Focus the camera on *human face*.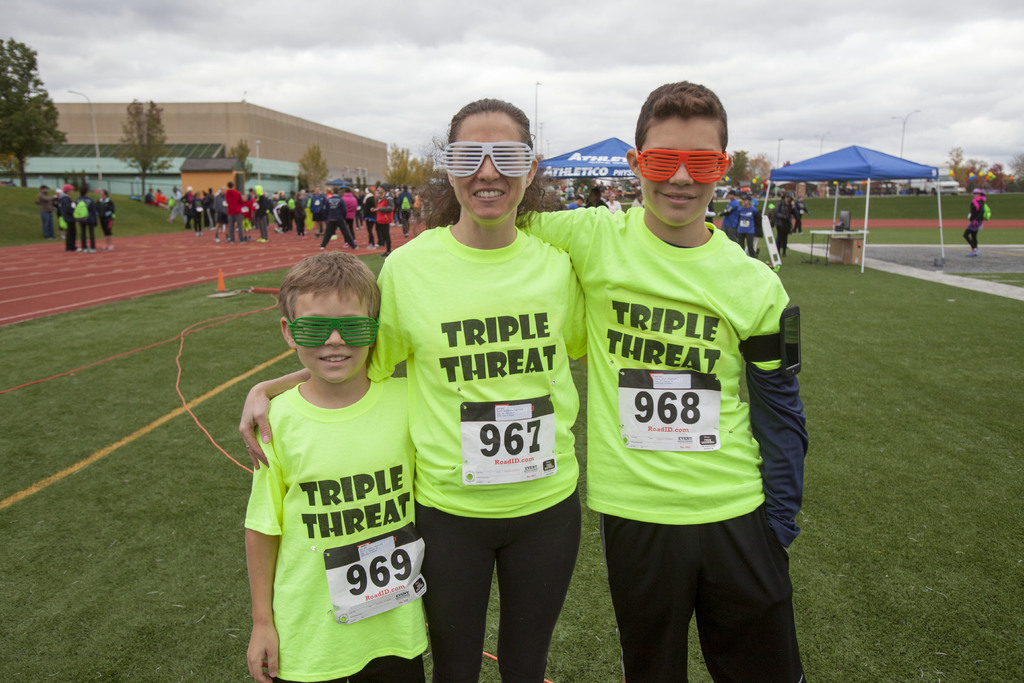
Focus region: <bbox>294, 283, 372, 387</bbox>.
